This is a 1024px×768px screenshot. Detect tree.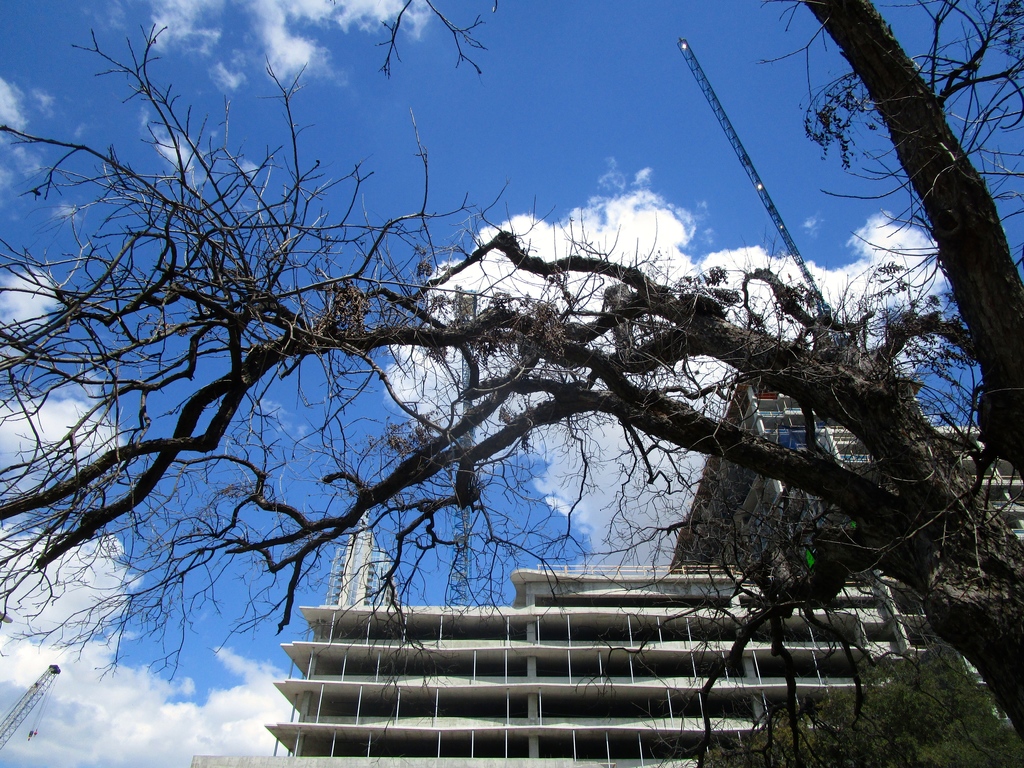
[left=0, top=0, right=1023, bottom=767].
